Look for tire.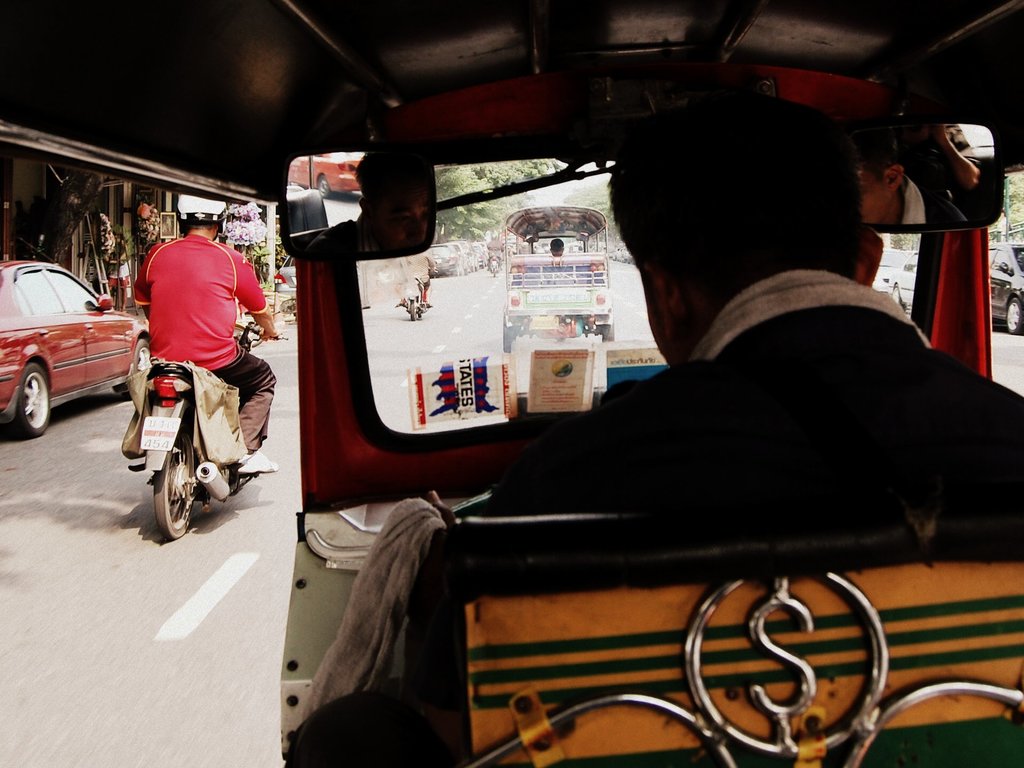
Found: select_region(451, 264, 456, 278).
